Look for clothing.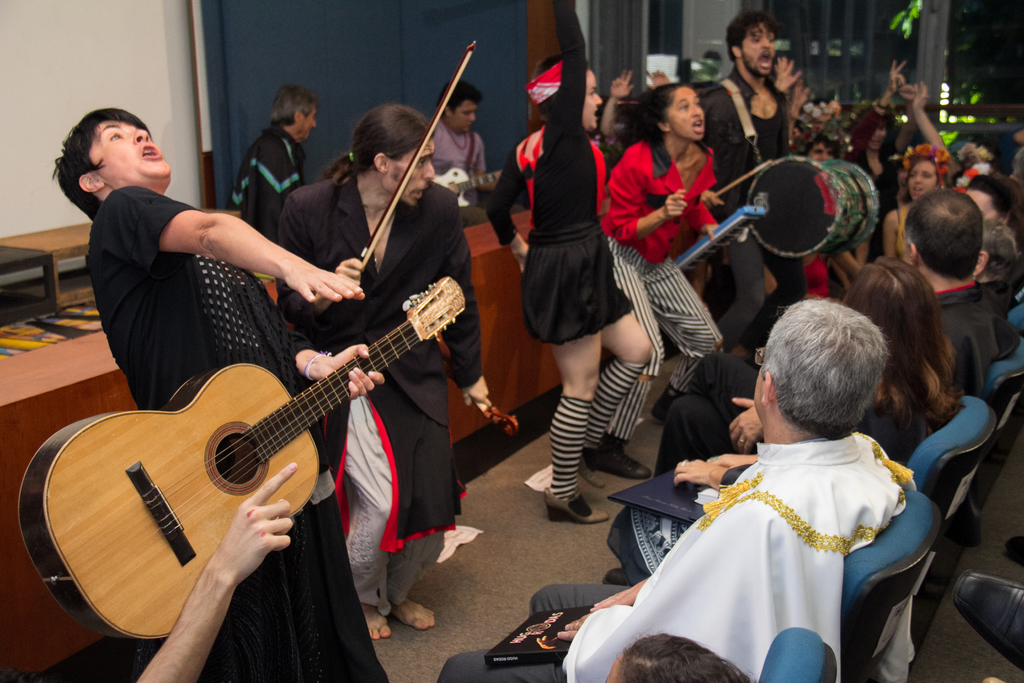
Found: <box>486,0,641,347</box>.
